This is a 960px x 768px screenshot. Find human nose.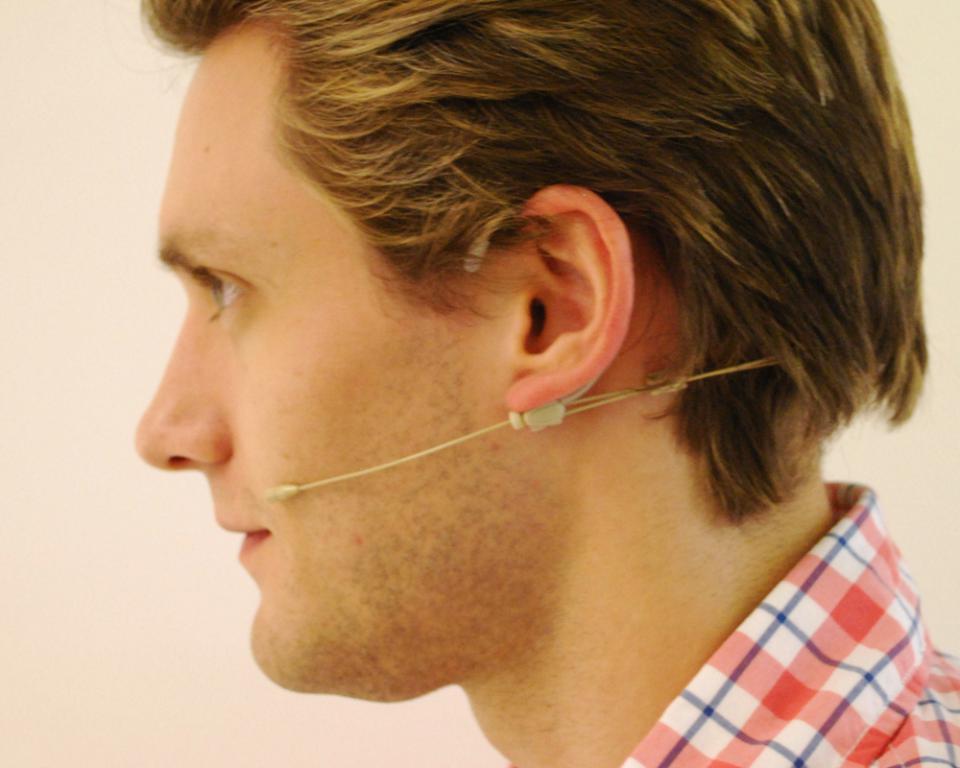
Bounding box: region(125, 300, 233, 472).
